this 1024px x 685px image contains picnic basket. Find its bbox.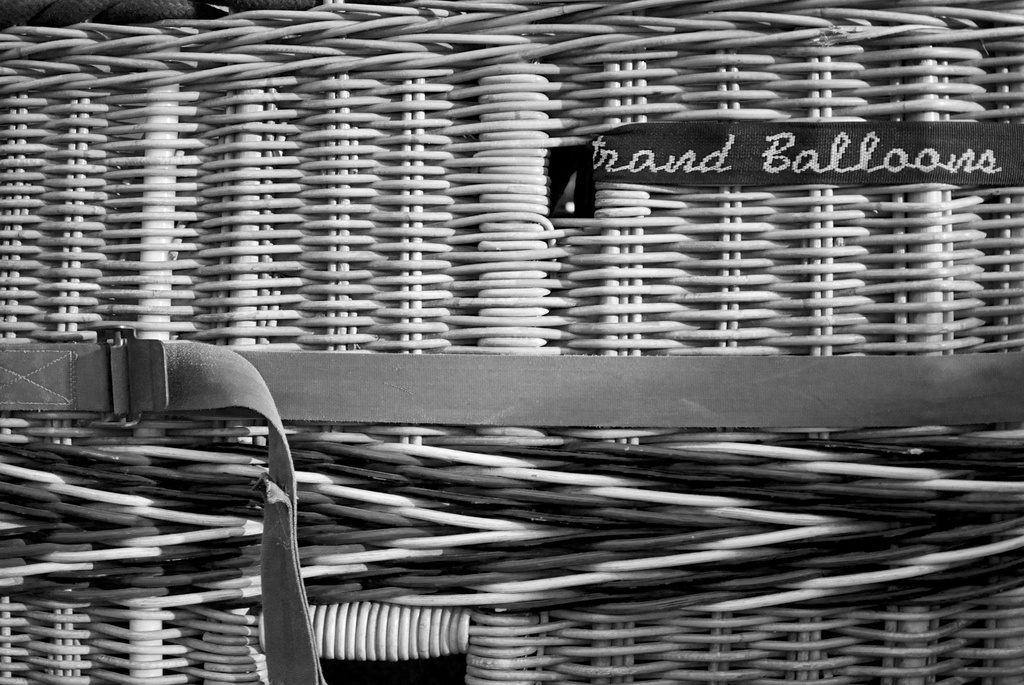
0/0/1023/684.
